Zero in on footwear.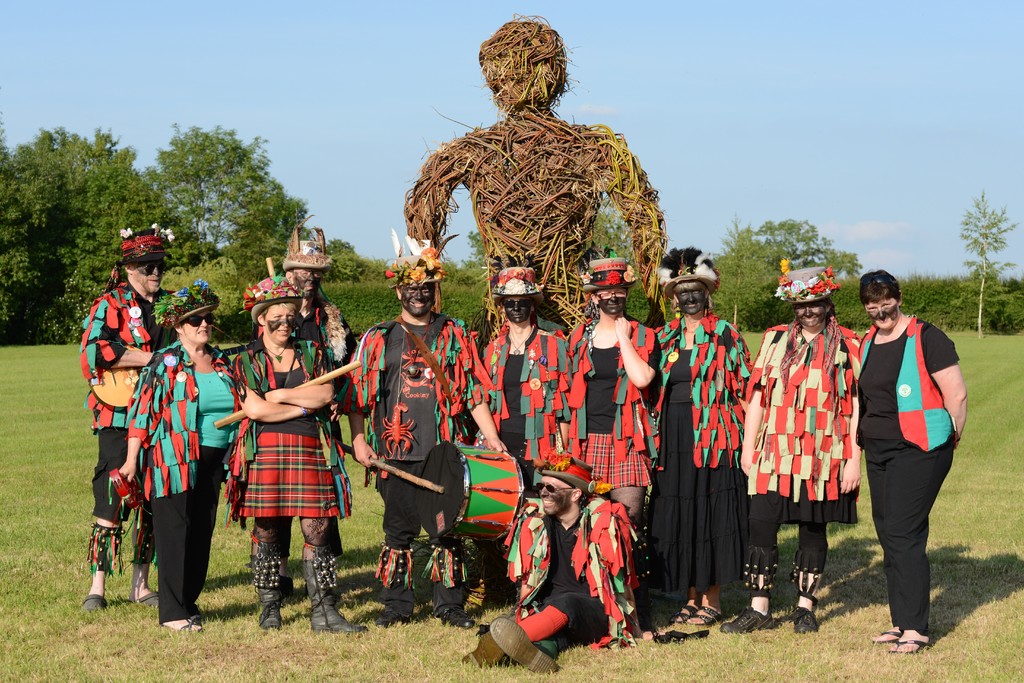
Zeroed in: 250/550/287/632.
